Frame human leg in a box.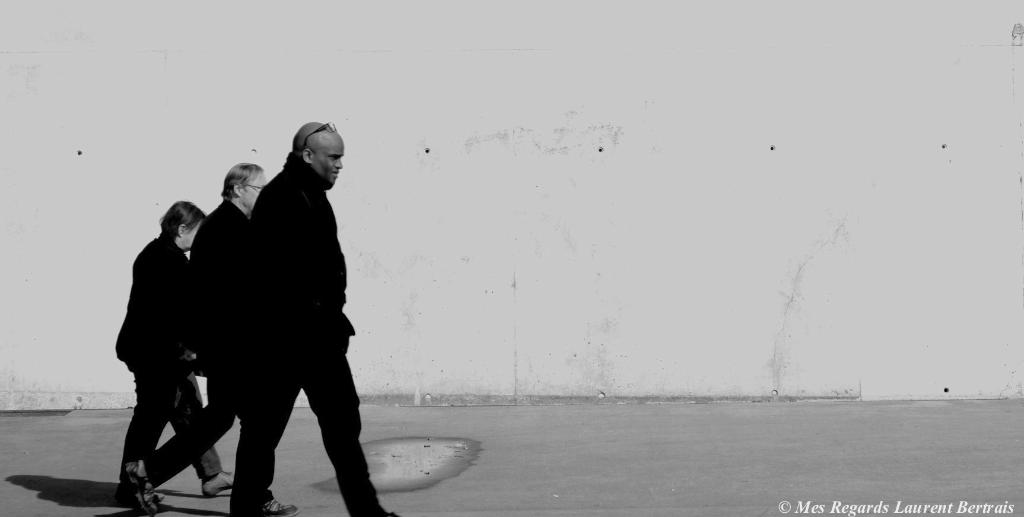
bbox=(117, 359, 186, 491).
